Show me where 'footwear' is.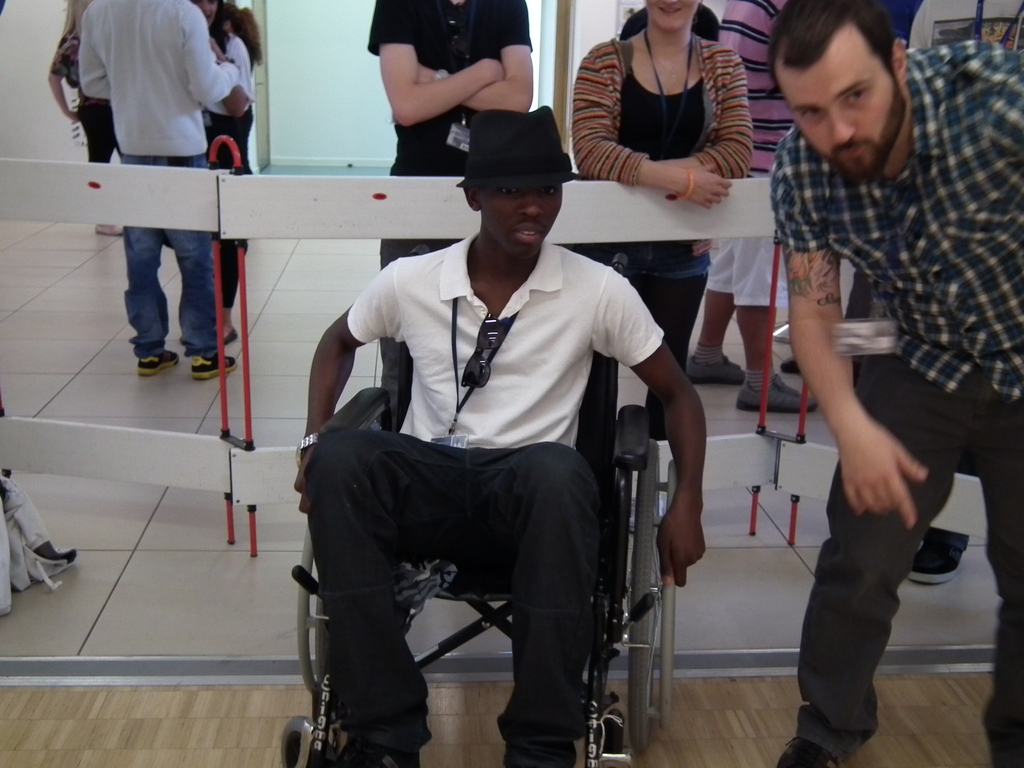
'footwear' is at bbox=[188, 355, 234, 378].
